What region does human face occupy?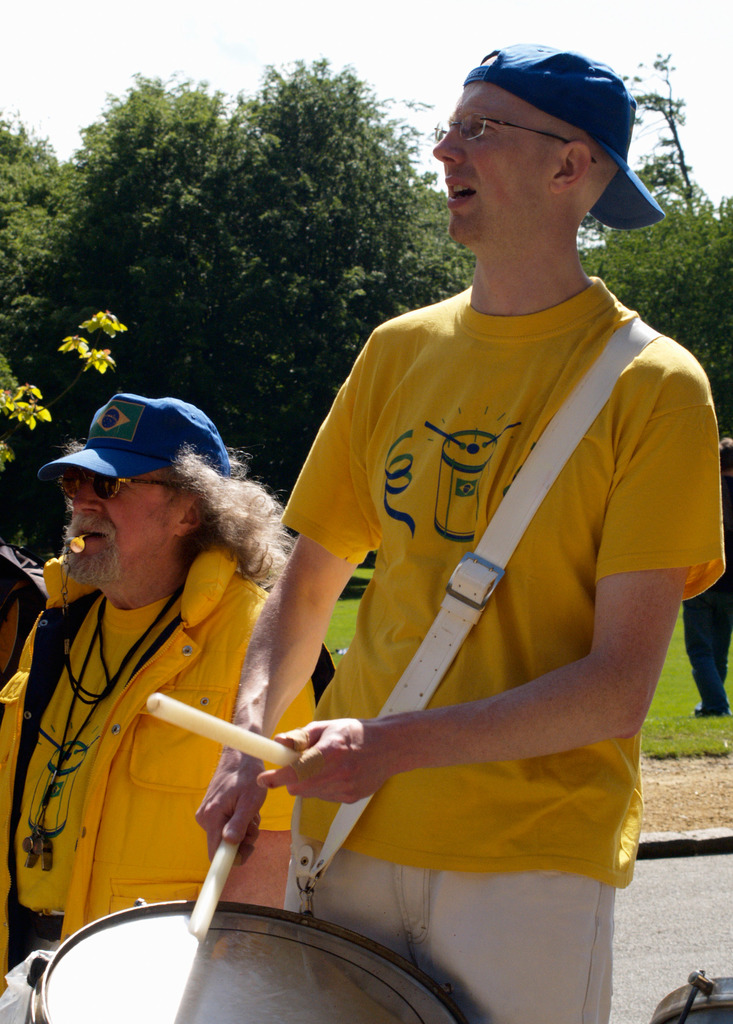
bbox=(433, 81, 563, 246).
